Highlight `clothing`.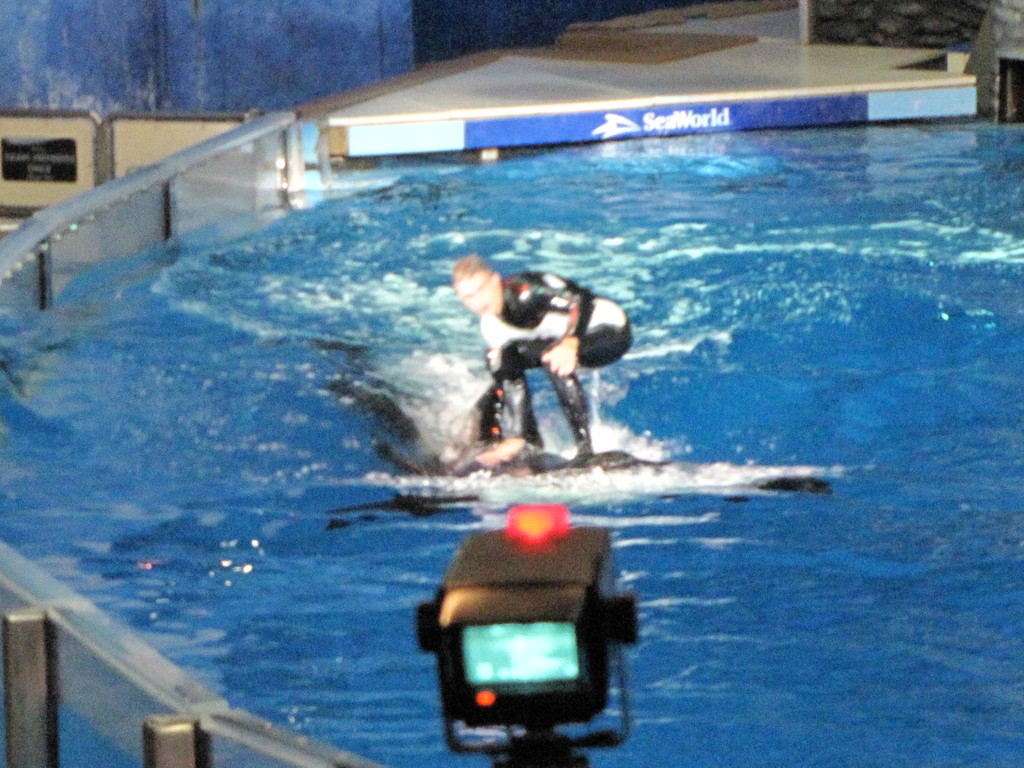
Highlighted region: [483, 271, 633, 446].
